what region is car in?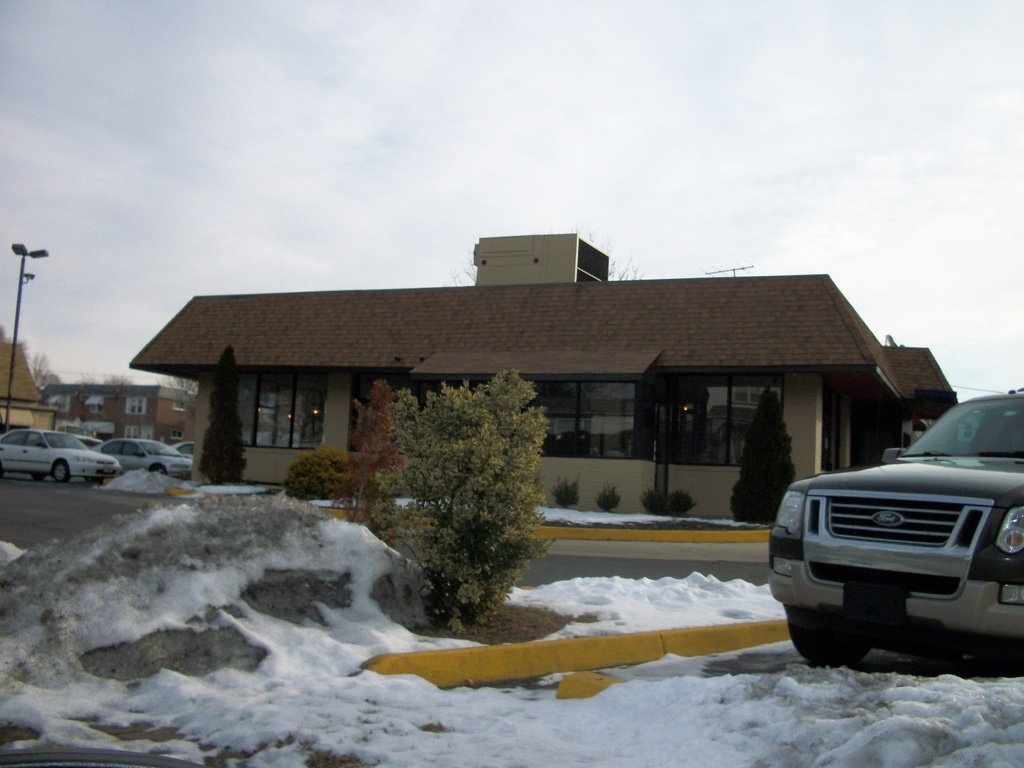
[x1=174, y1=440, x2=196, y2=463].
